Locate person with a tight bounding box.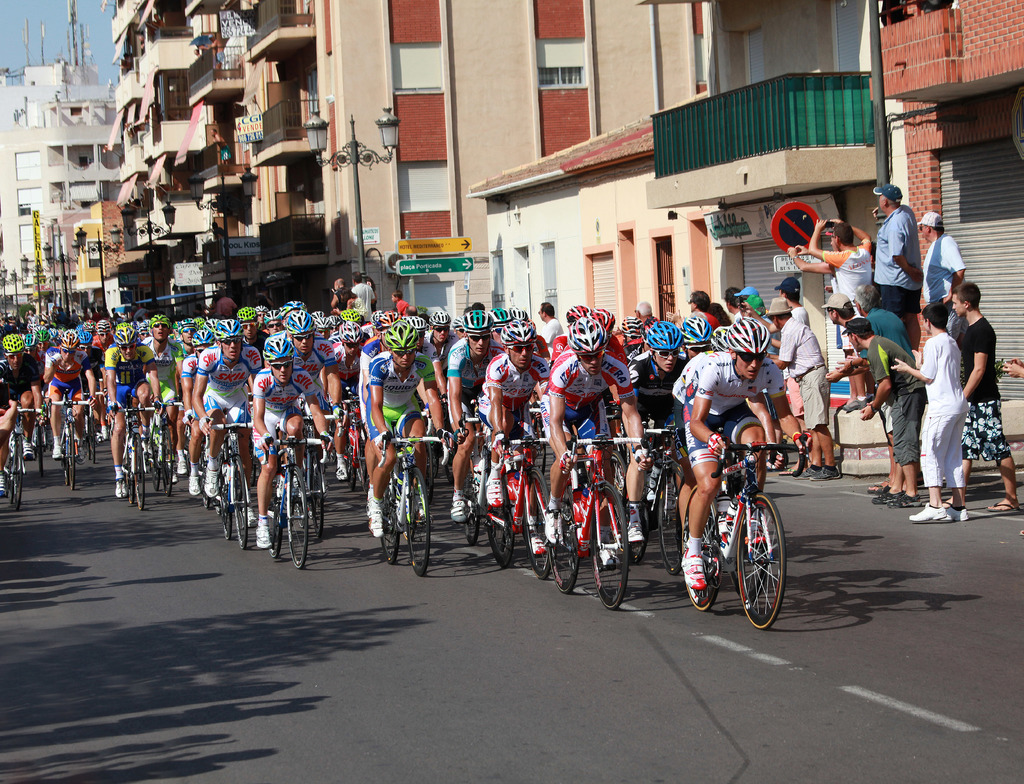
[202,318,220,343].
